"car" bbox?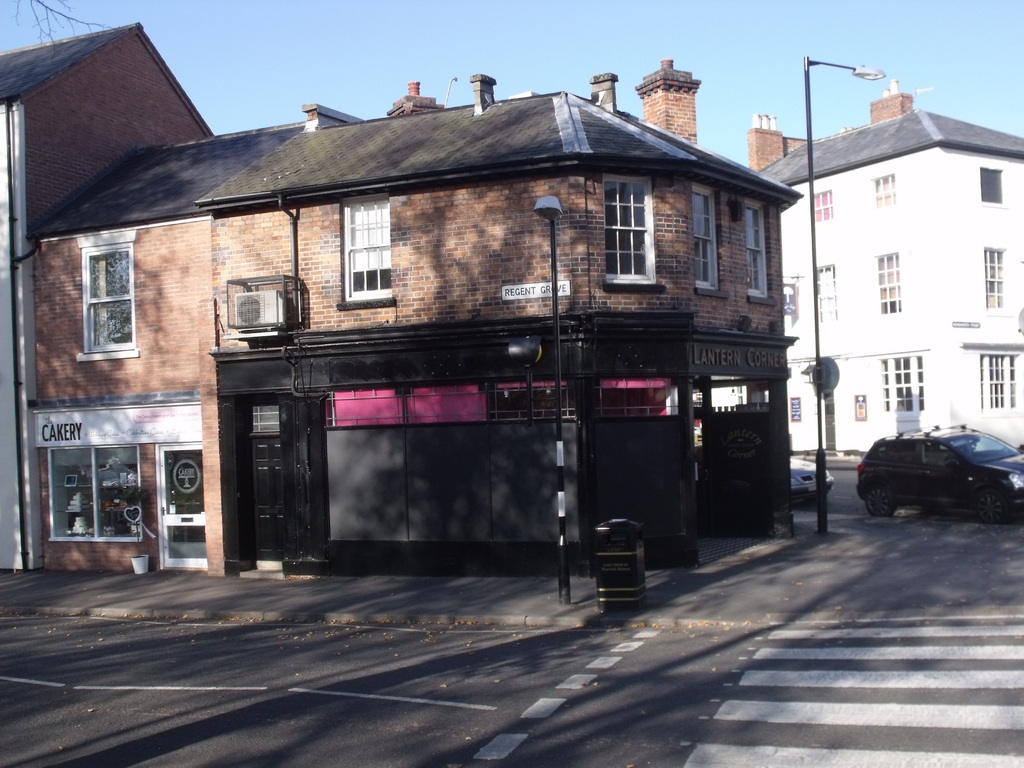
789, 458, 838, 500
